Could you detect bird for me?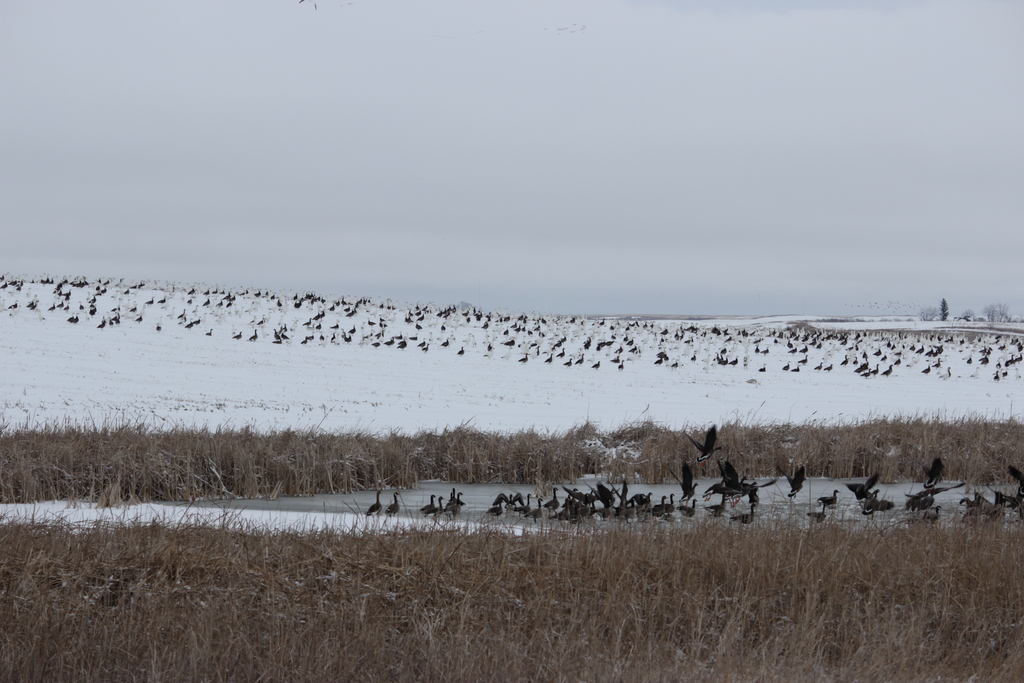
Detection result: 612,360,617,361.
